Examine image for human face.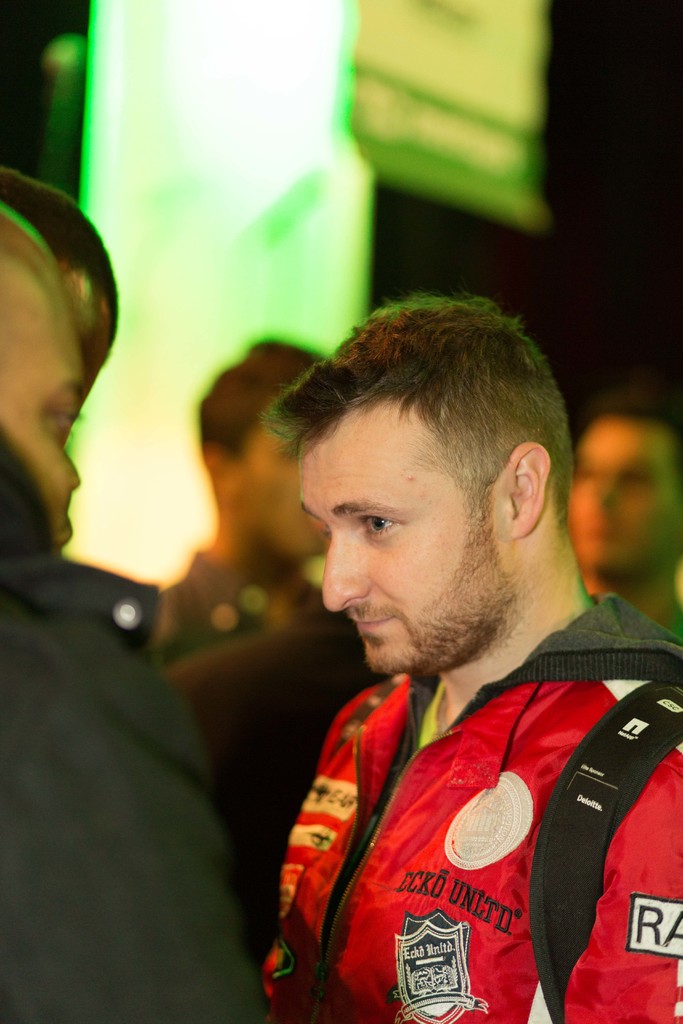
Examination result: {"left": 570, "top": 421, "right": 680, "bottom": 575}.
